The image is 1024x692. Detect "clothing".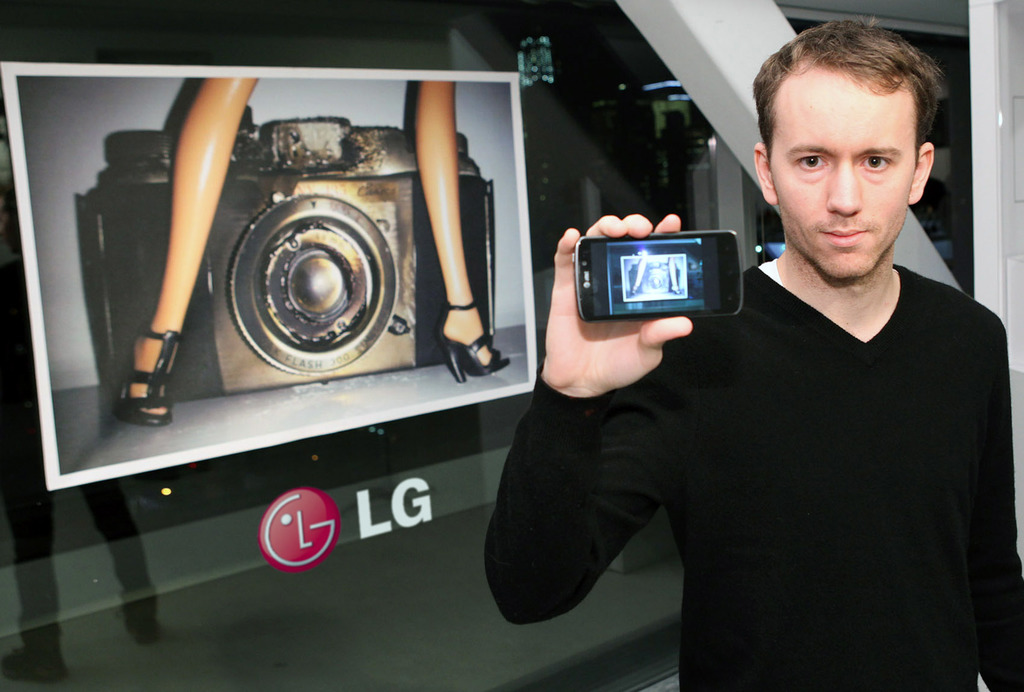
Detection: (x1=552, y1=194, x2=1017, y2=686).
